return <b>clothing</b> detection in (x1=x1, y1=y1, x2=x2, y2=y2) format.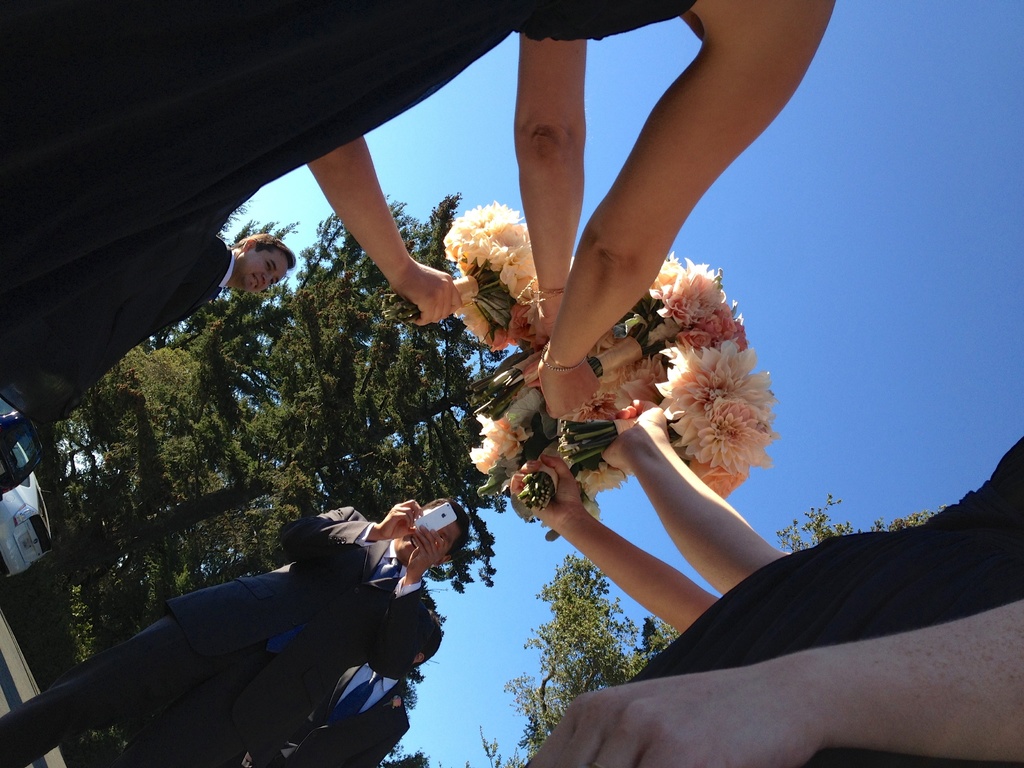
(x1=0, y1=503, x2=447, y2=767).
